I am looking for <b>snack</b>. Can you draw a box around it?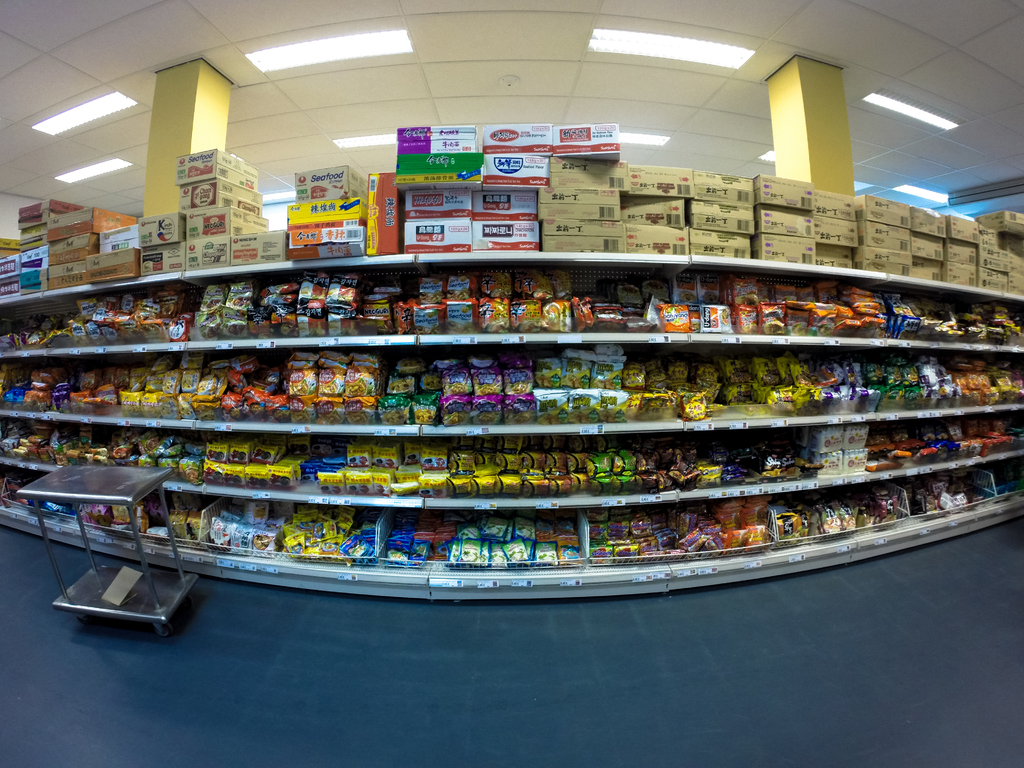
Sure, the bounding box is (left=296, top=271, right=326, bottom=304).
